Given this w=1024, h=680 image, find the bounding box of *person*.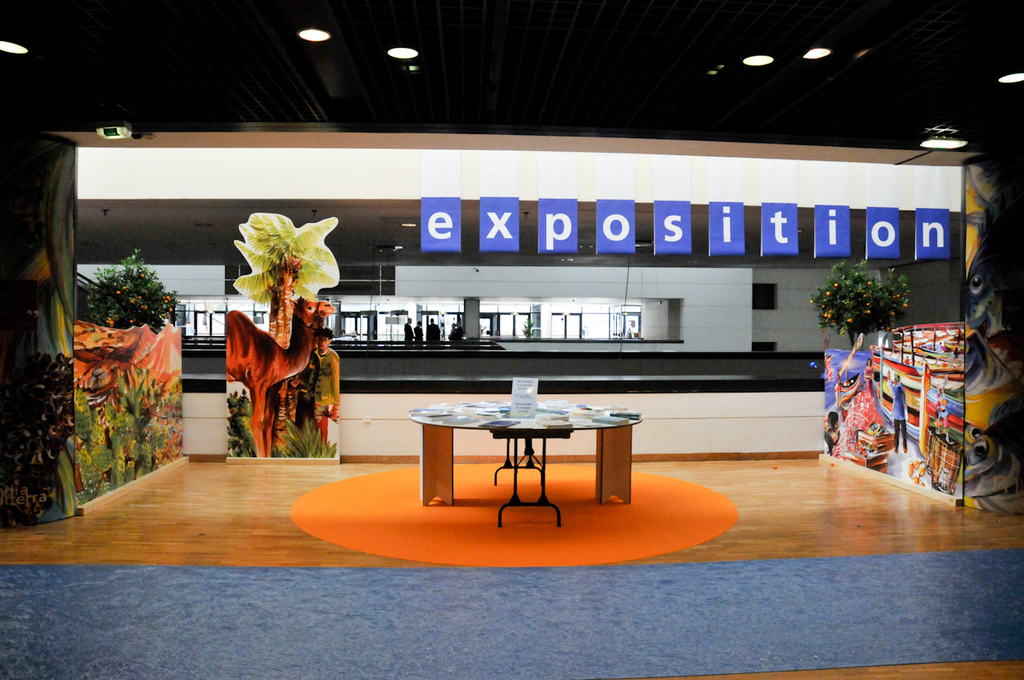
[x1=886, y1=369, x2=908, y2=455].
